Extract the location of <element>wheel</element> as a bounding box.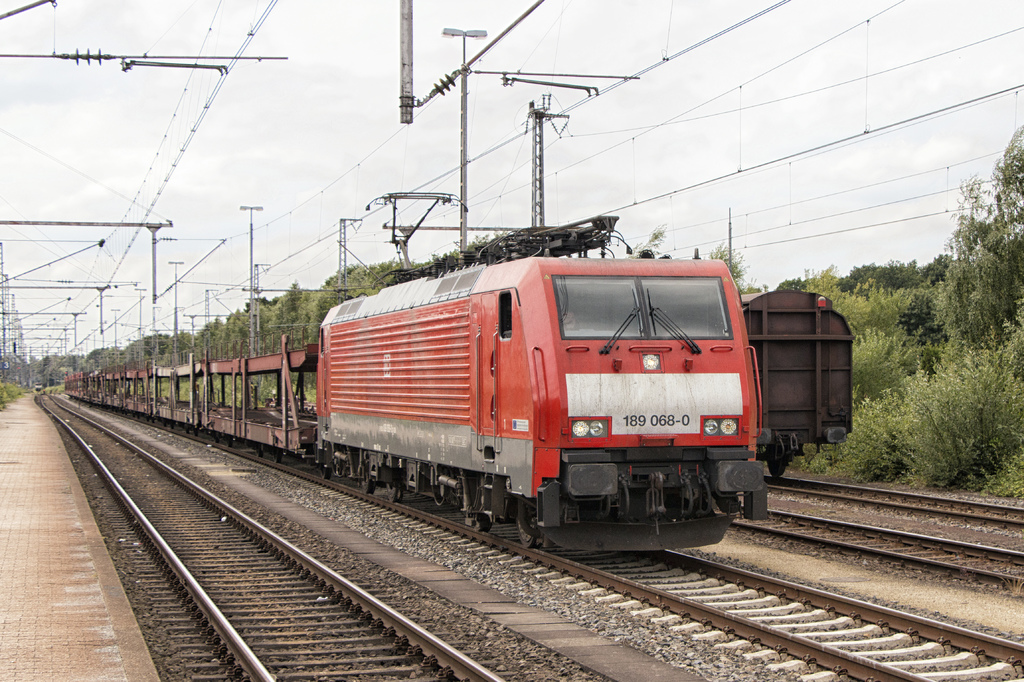
<box>256,443,262,457</box>.
